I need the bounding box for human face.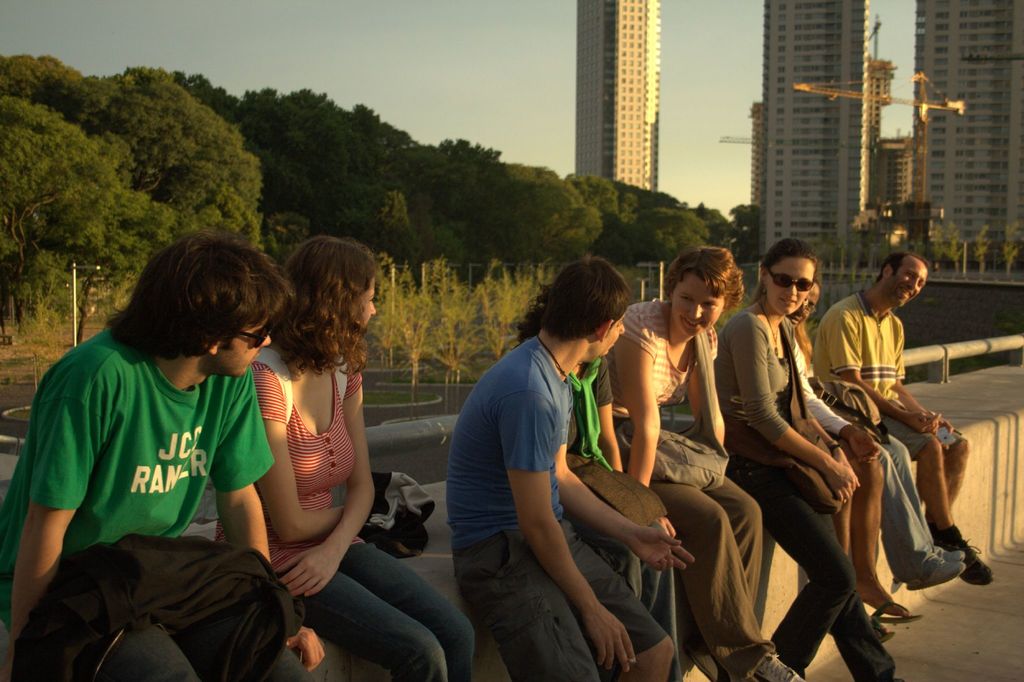
Here it is: x1=223, y1=320, x2=273, y2=380.
